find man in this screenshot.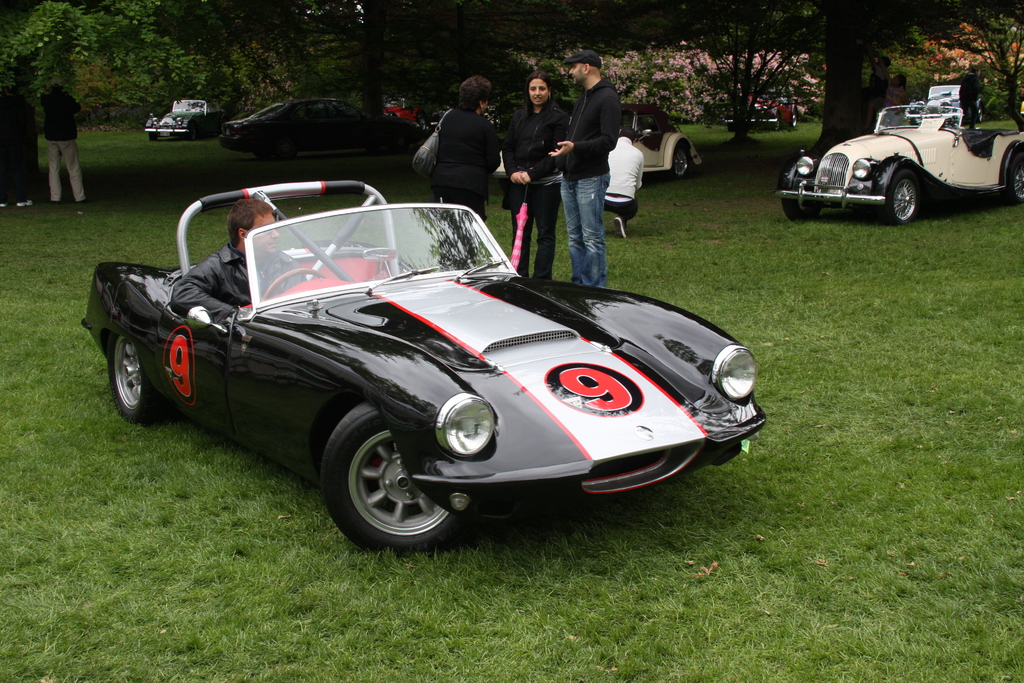
The bounding box for man is bbox=(550, 46, 625, 285).
